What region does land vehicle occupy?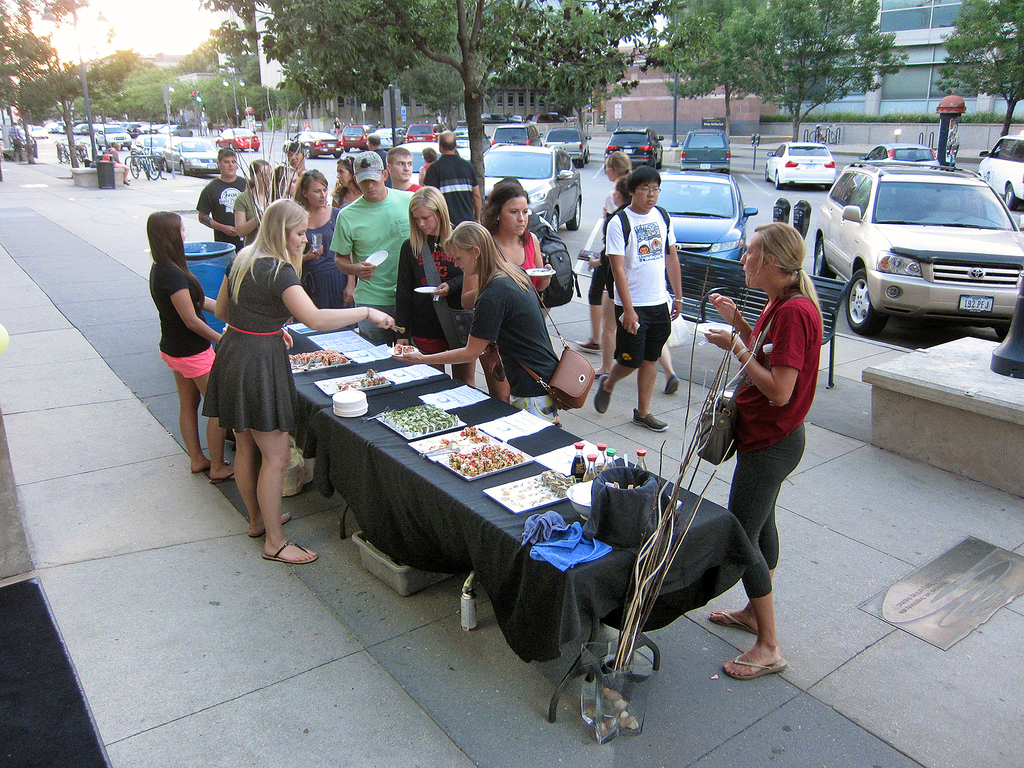
(282,127,346,161).
